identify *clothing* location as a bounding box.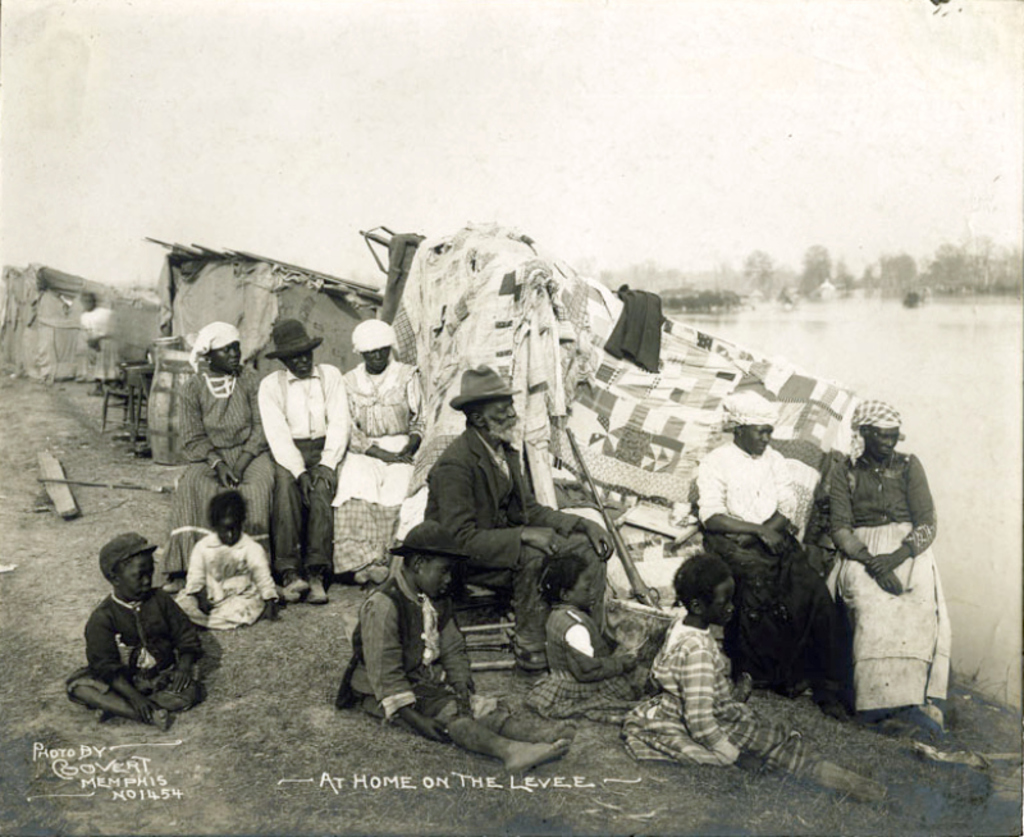
left=426, top=421, right=609, bottom=653.
